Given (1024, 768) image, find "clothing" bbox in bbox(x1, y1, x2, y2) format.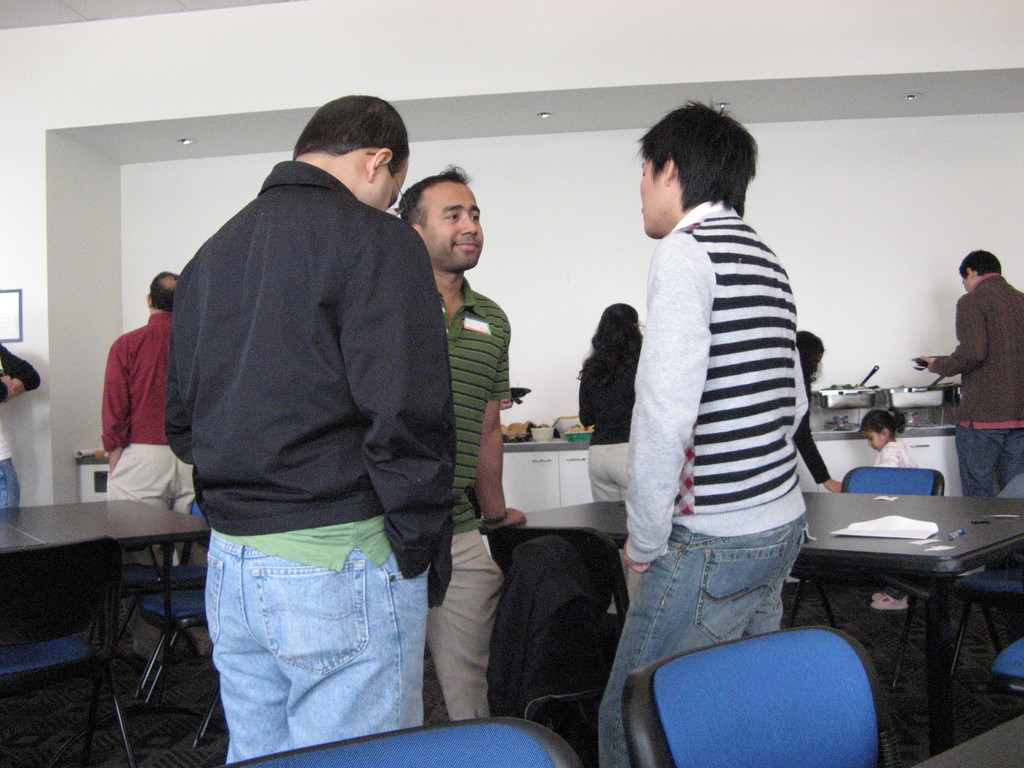
bbox(793, 378, 831, 488).
